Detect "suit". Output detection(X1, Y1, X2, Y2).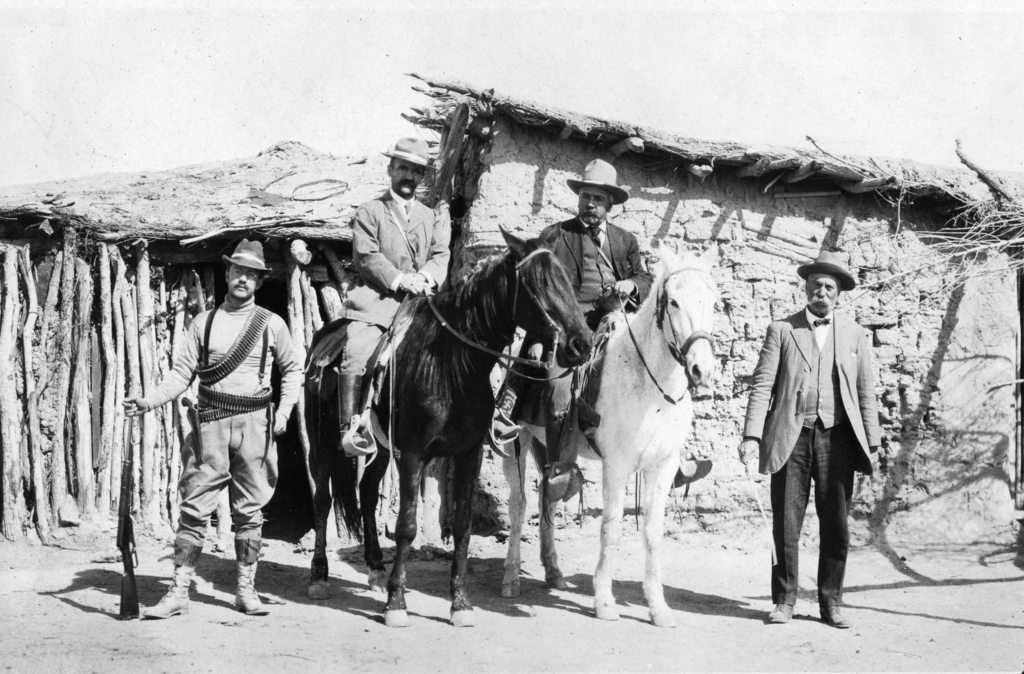
detection(335, 185, 451, 376).
